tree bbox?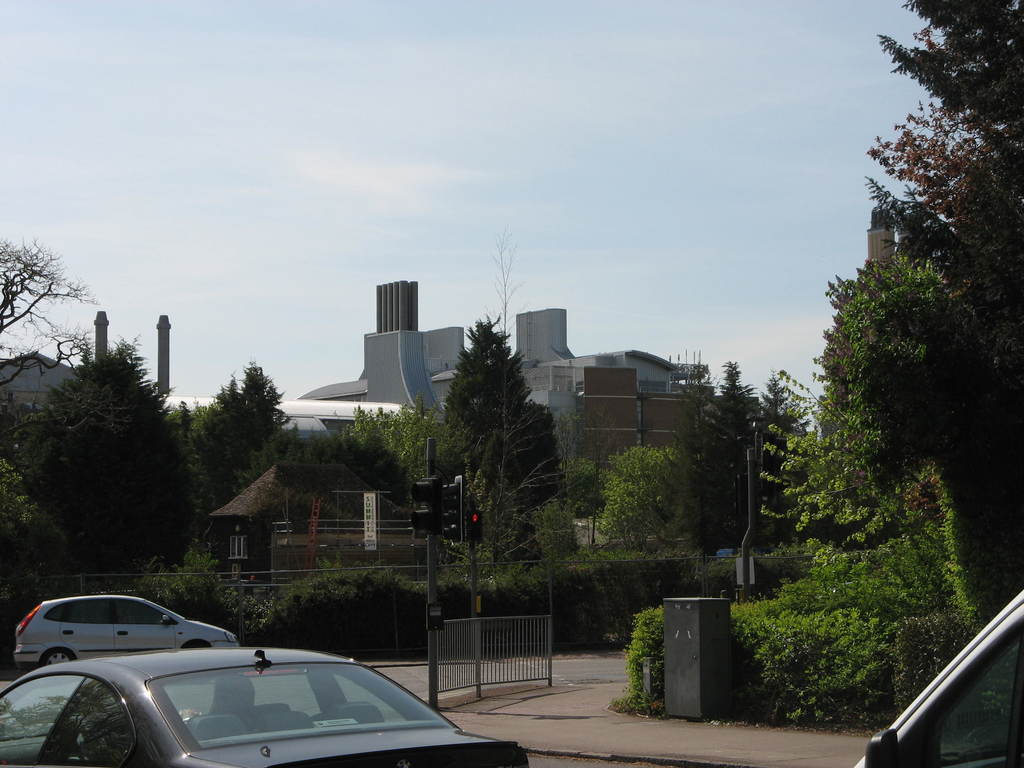
593/443/702/546
